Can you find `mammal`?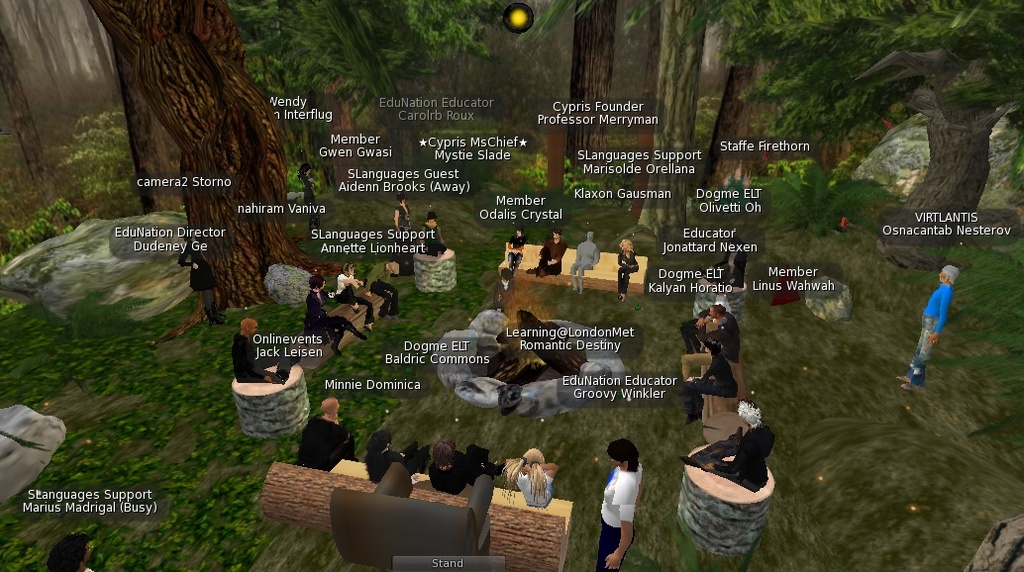
Yes, bounding box: 532/225/567/275.
